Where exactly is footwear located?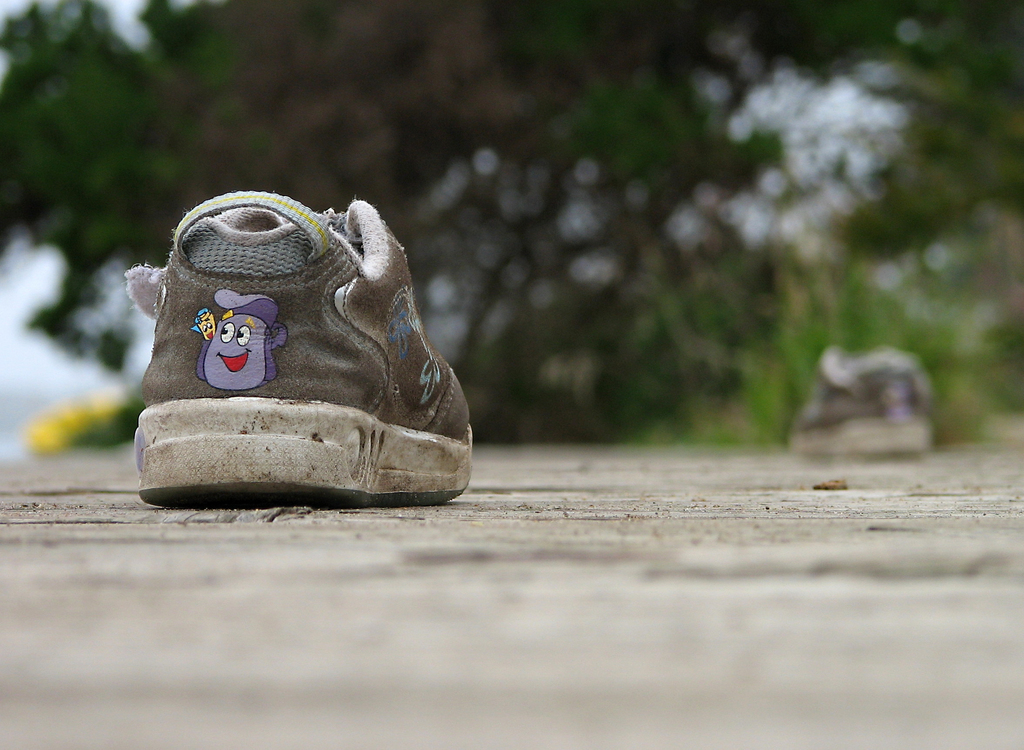
Its bounding box is <bbox>781, 341, 948, 475</bbox>.
